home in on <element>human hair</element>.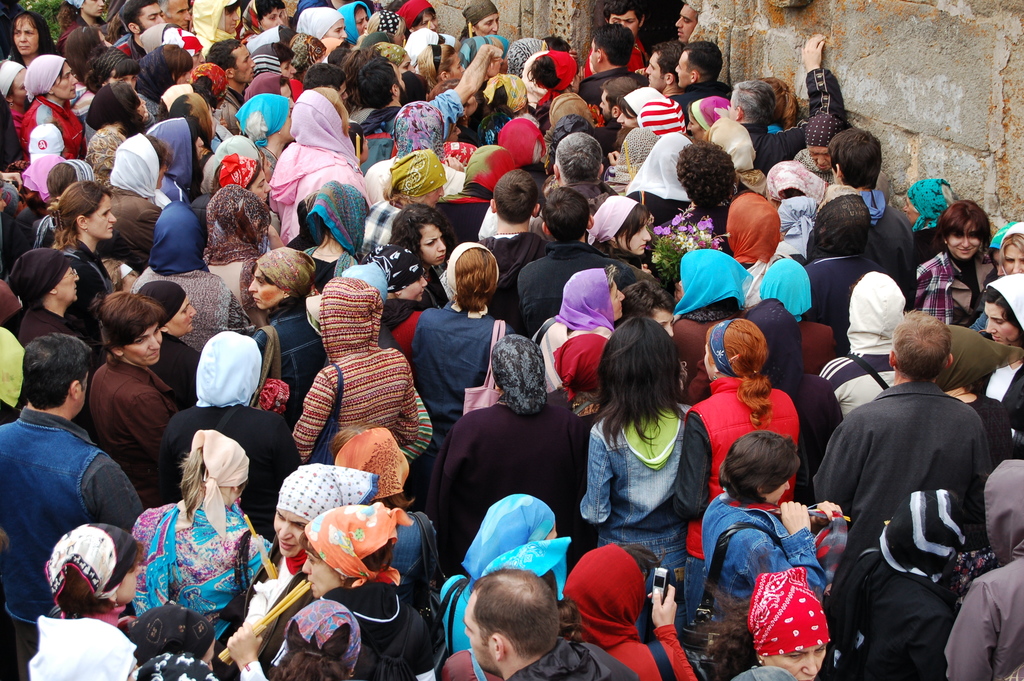
Homed in at x1=50, y1=179, x2=115, y2=252.
